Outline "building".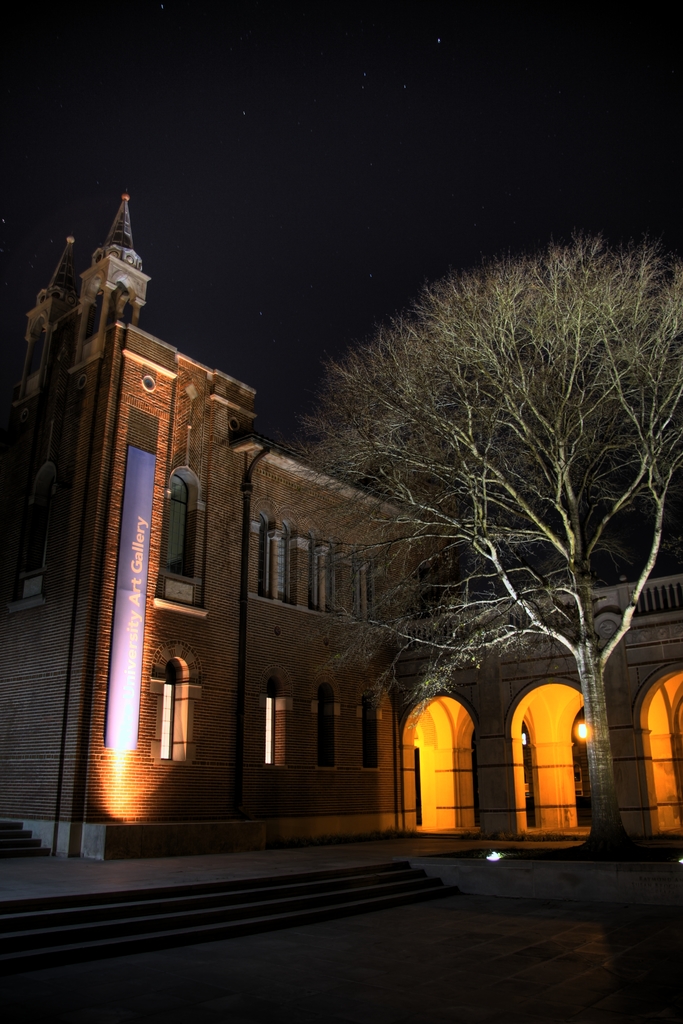
Outline: {"left": 0, "top": 190, "right": 682, "bottom": 839}.
